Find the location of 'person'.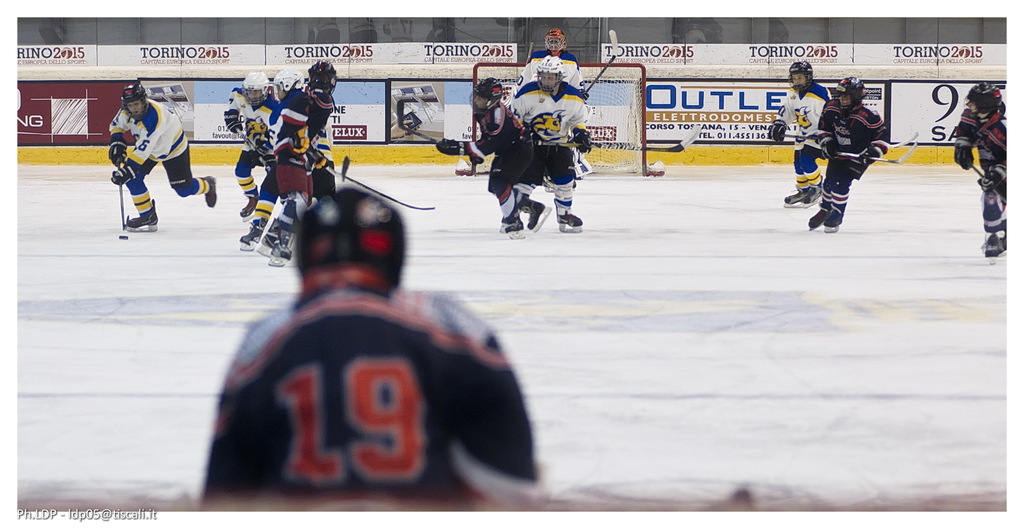
Location: 513, 28, 586, 196.
